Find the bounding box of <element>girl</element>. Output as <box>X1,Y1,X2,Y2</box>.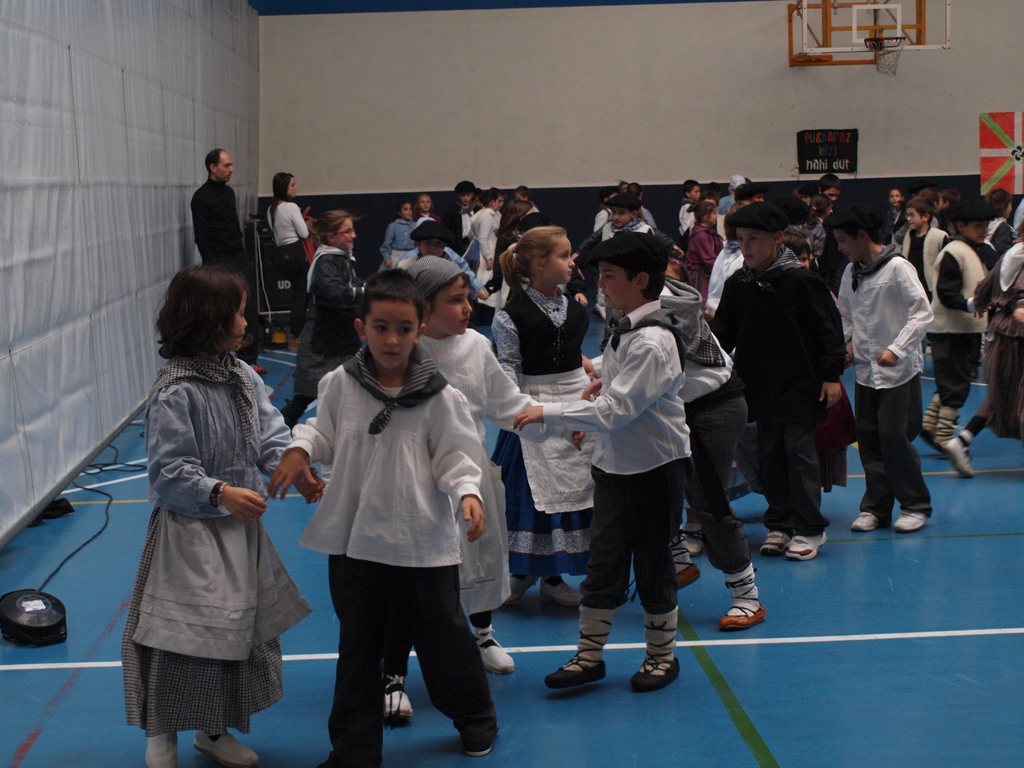
<box>277,207,369,431</box>.
